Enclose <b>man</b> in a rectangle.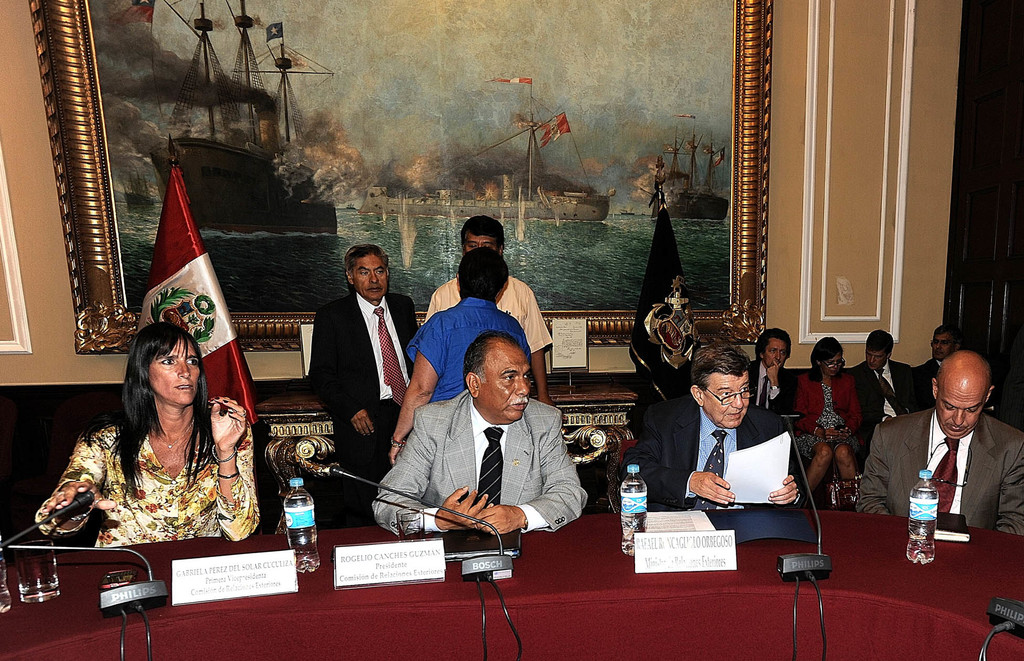
[913, 320, 972, 411].
